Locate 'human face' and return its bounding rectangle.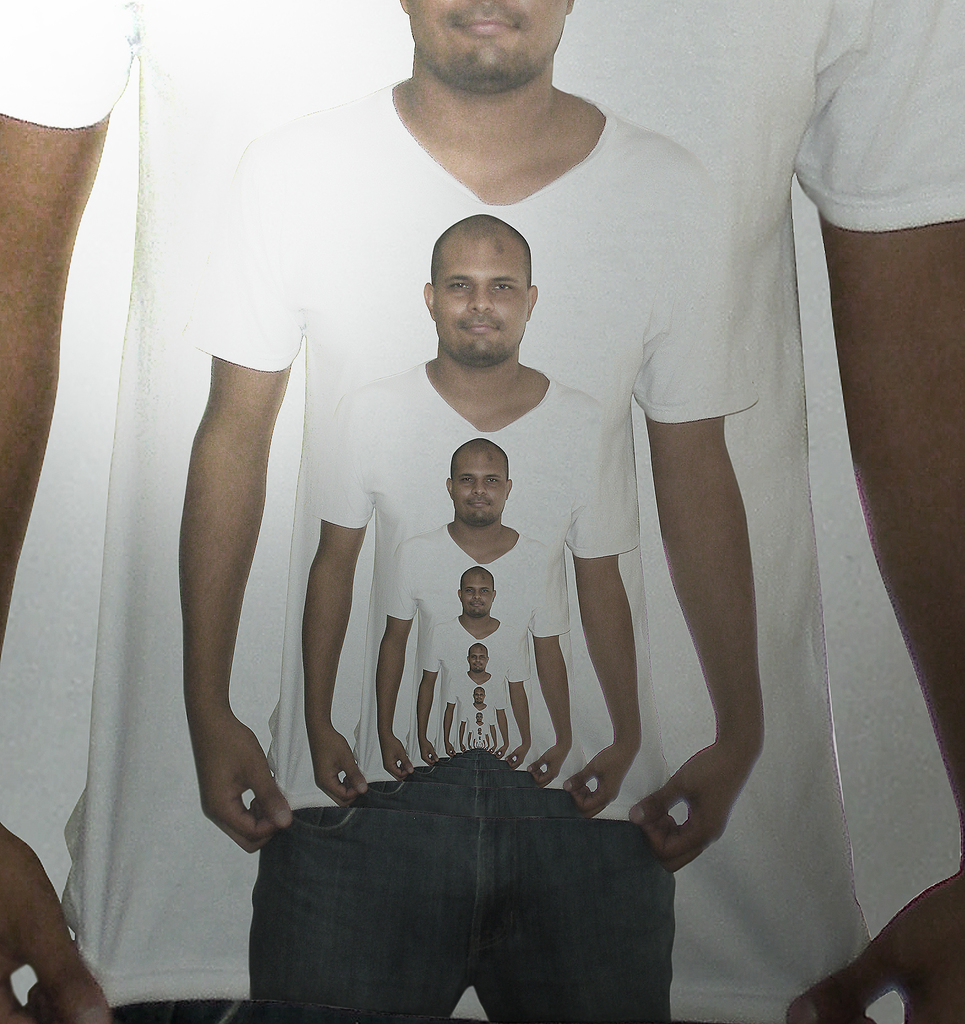
crop(472, 692, 483, 703).
